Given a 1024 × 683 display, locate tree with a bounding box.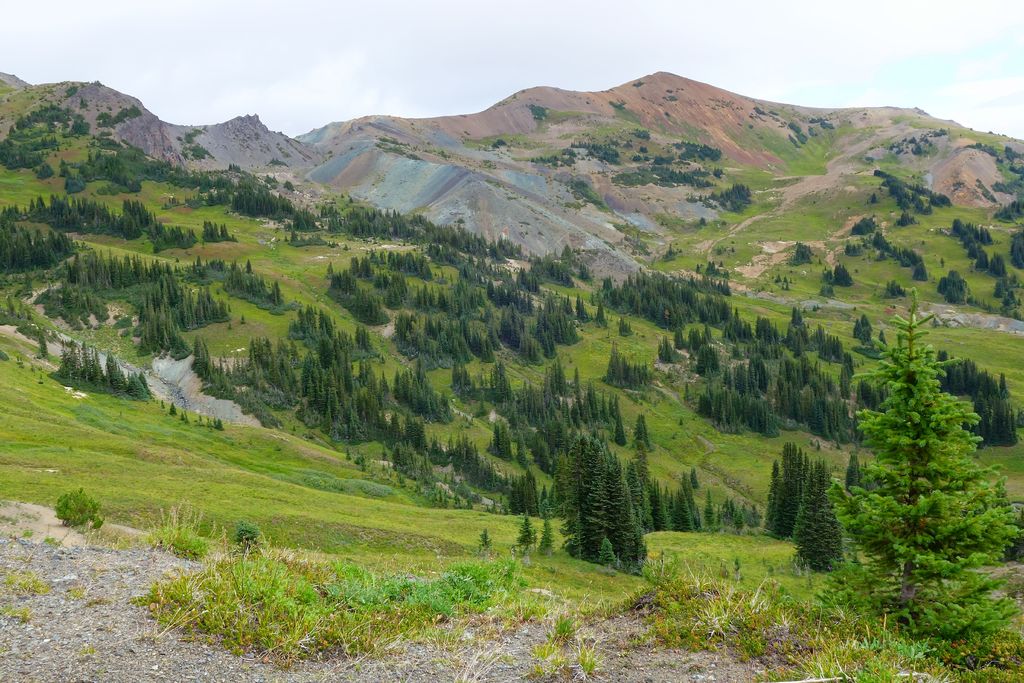
Located: 855,320,871,346.
